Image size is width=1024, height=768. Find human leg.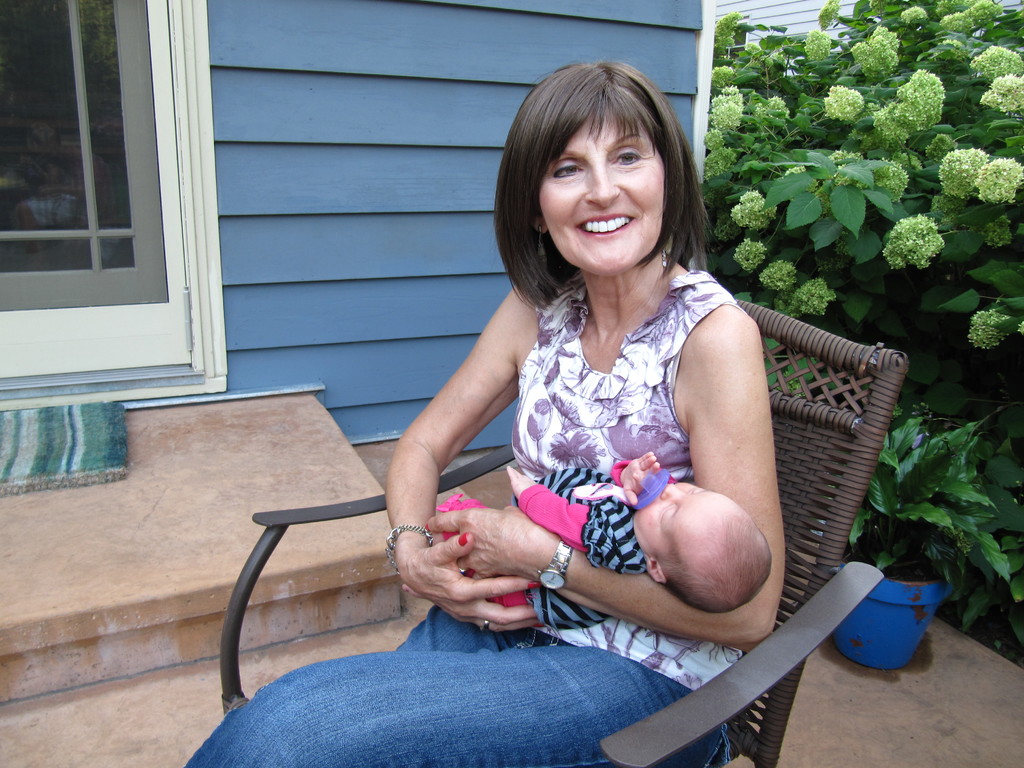
l=184, t=644, r=683, b=767.
